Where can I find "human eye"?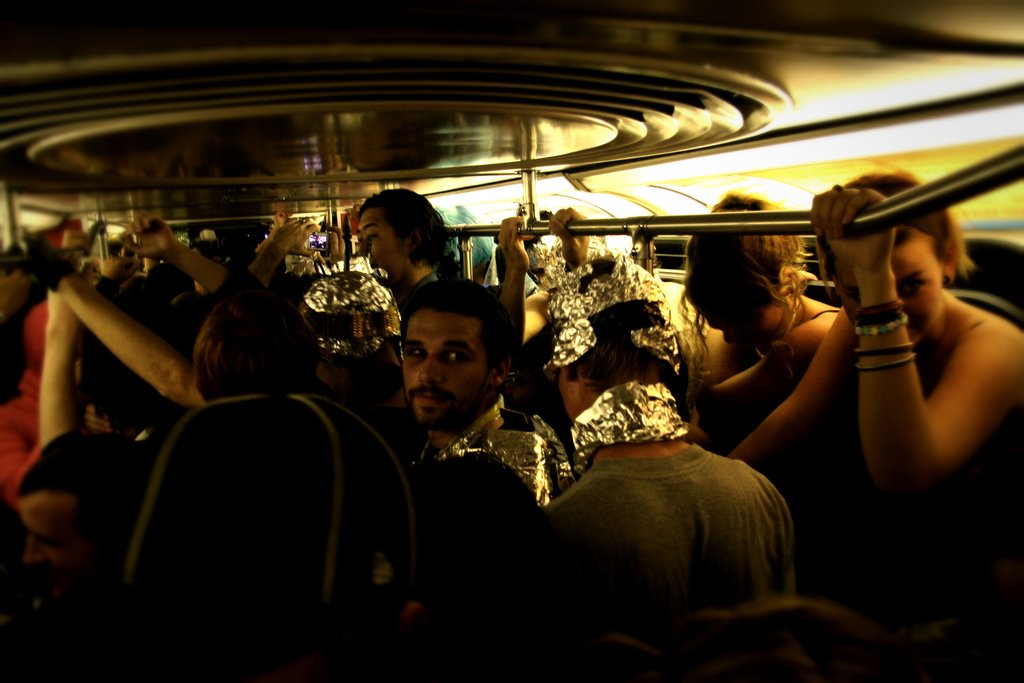
You can find it at 368:231:378:242.
